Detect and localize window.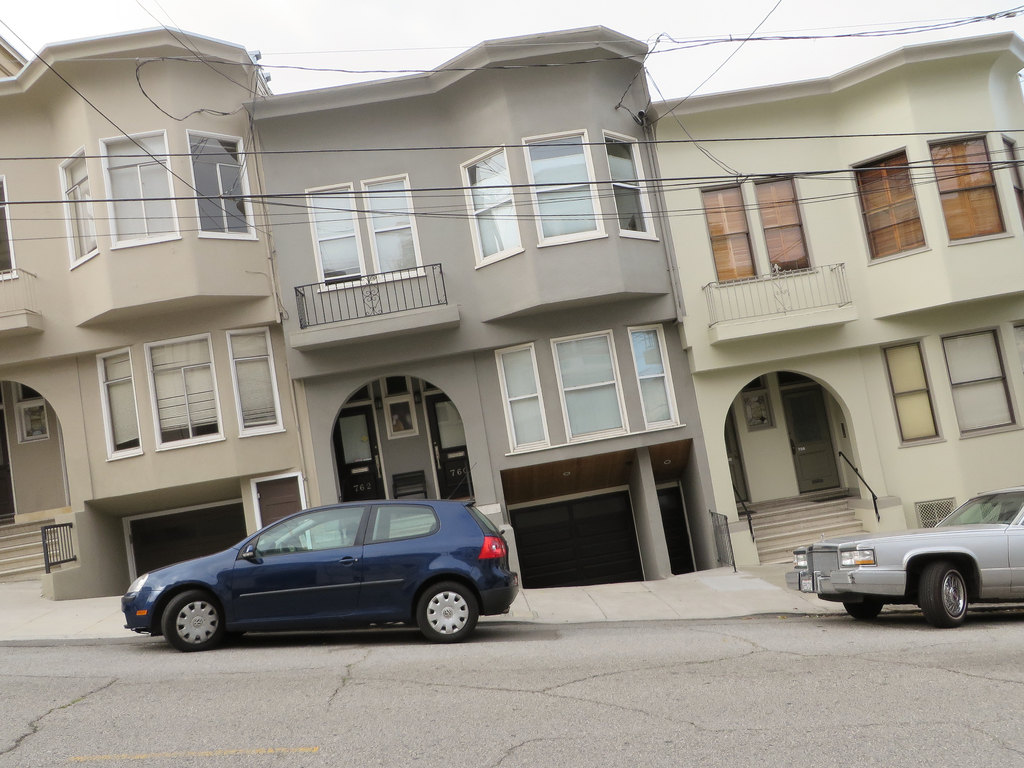
Localized at 1003, 138, 1023, 220.
